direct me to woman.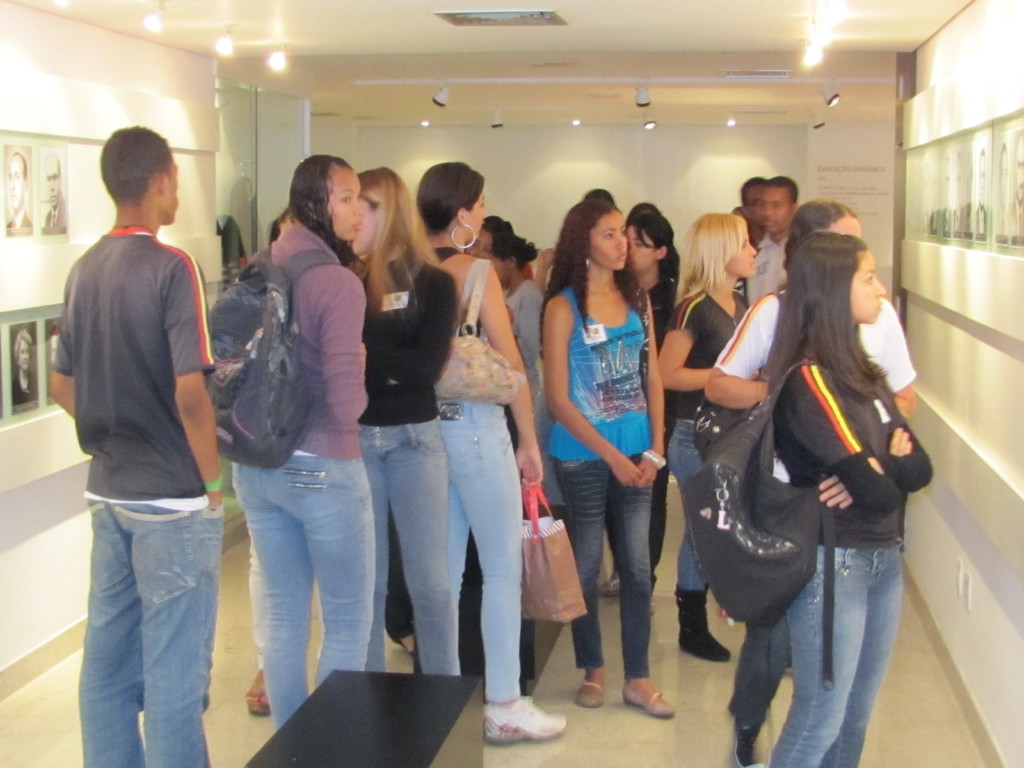
Direction: 228:152:371:738.
